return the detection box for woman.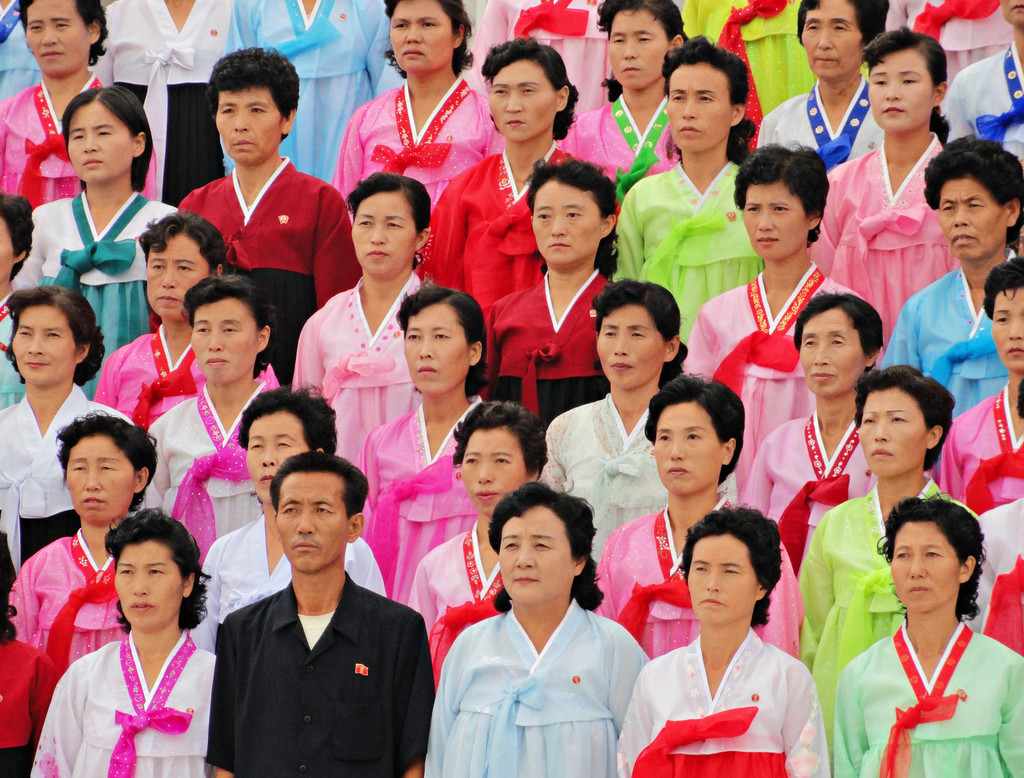
x1=588, y1=373, x2=803, y2=661.
